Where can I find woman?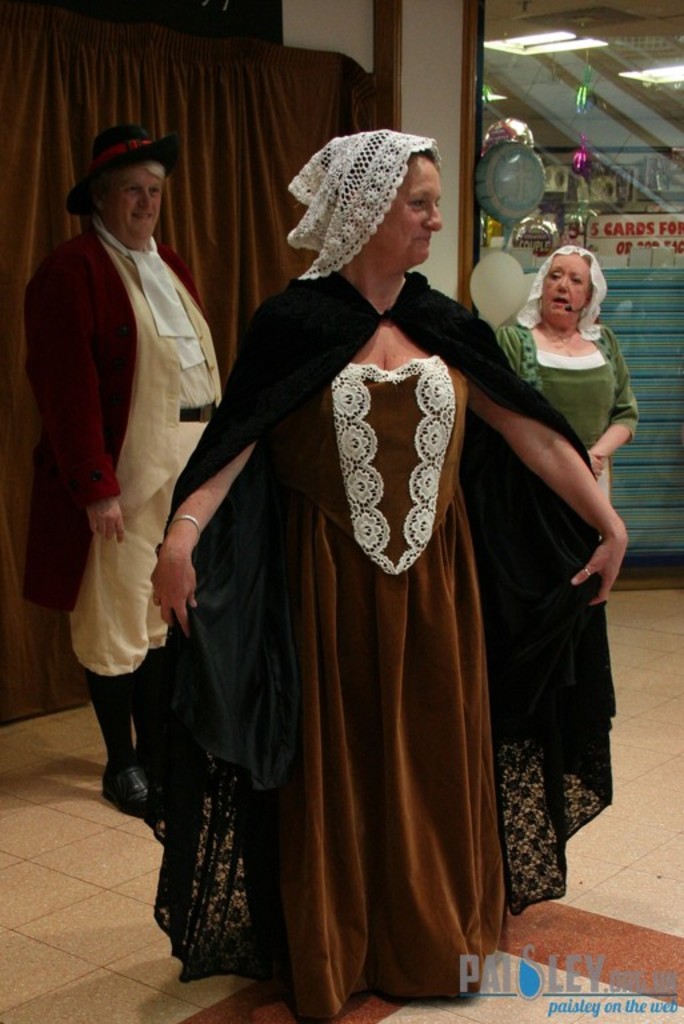
You can find it at x1=476, y1=236, x2=643, y2=499.
